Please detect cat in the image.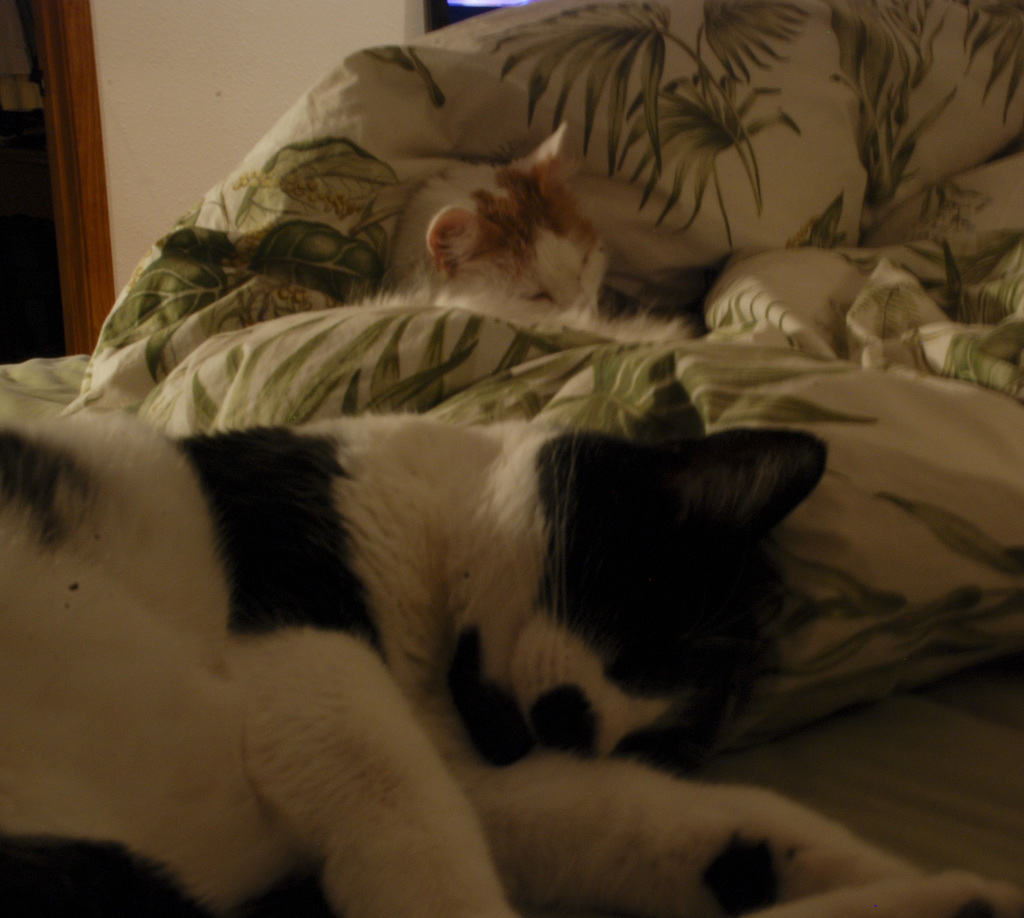
{"x1": 353, "y1": 113, "x2": 710, "y2": 345}.
